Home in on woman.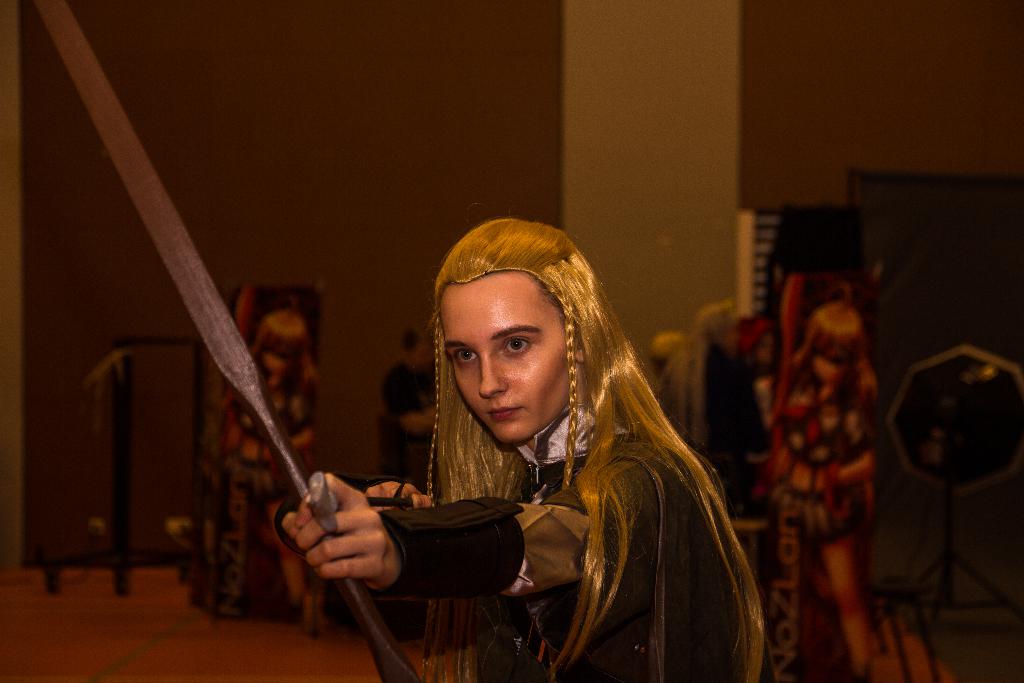
Homed in at 766/298/890/677.
